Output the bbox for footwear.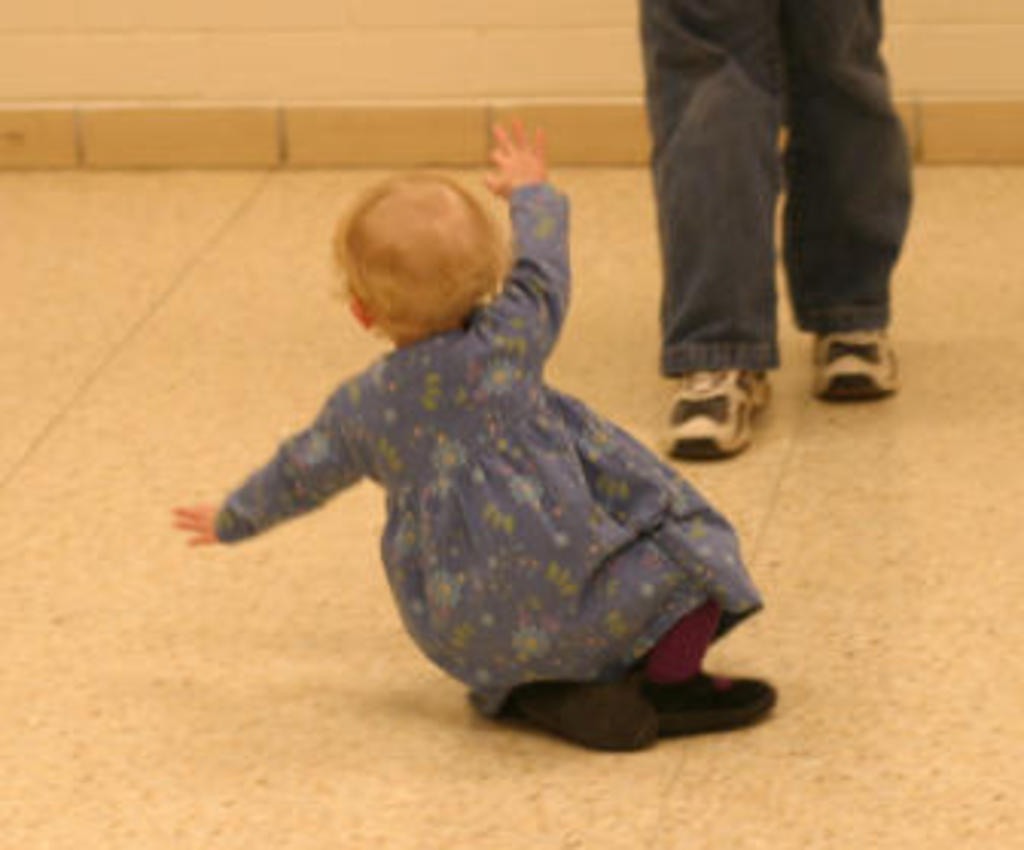
<region>811, 329, 902, 402</region>.
